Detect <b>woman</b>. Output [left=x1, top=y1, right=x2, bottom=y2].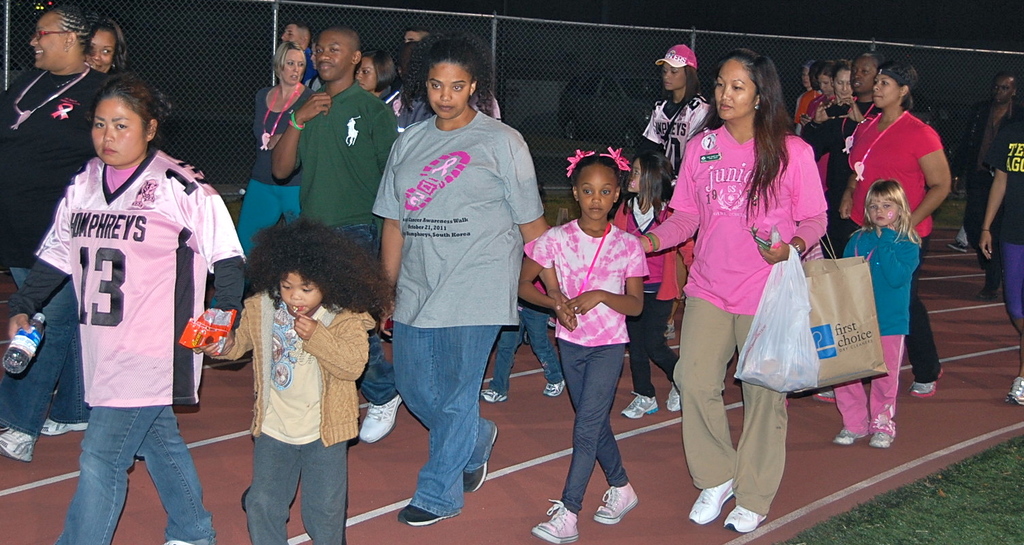
[left=85, top=22, right=127, bottom=74].
